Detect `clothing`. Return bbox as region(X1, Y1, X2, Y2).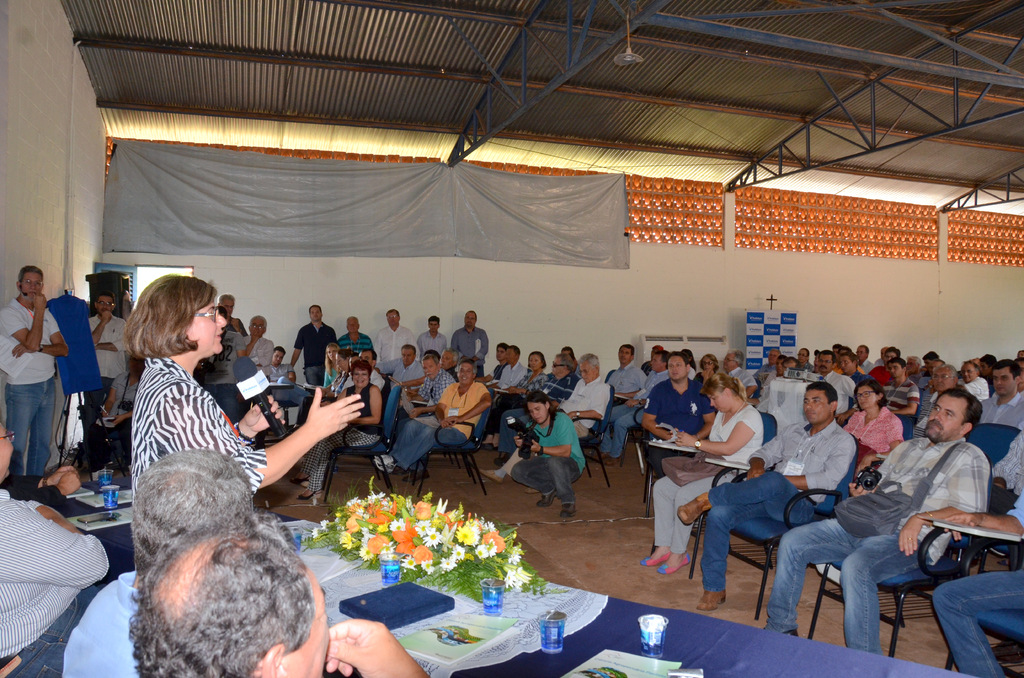
region(497, 361, 531, 393).
